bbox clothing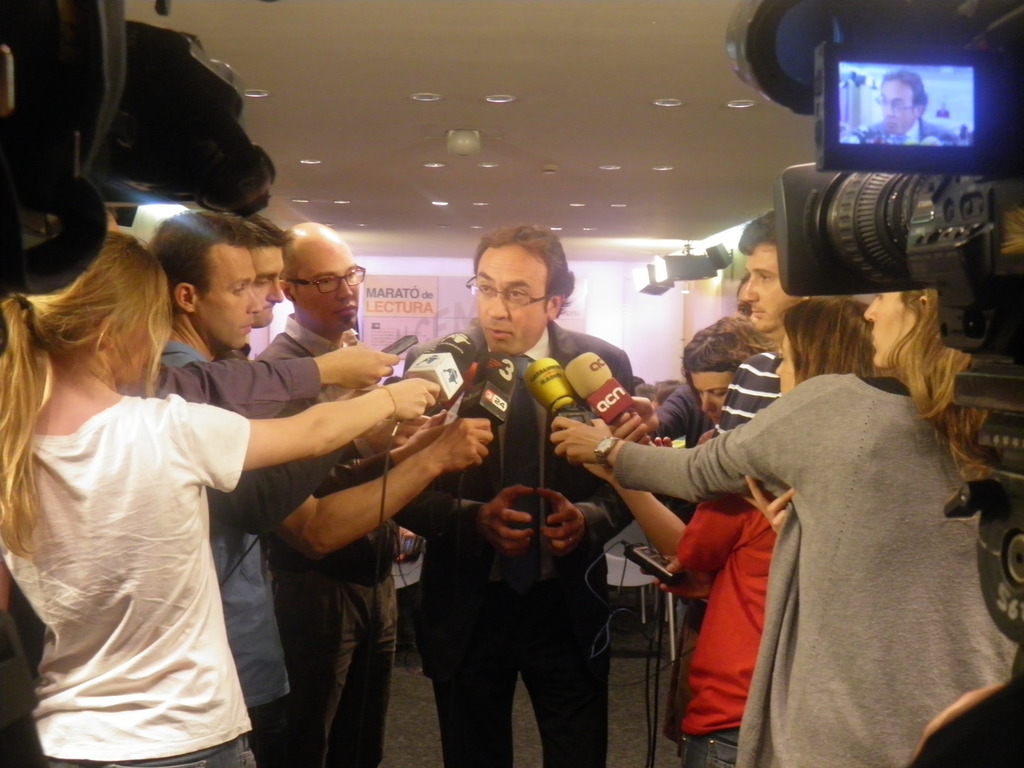
264:317:404:767
